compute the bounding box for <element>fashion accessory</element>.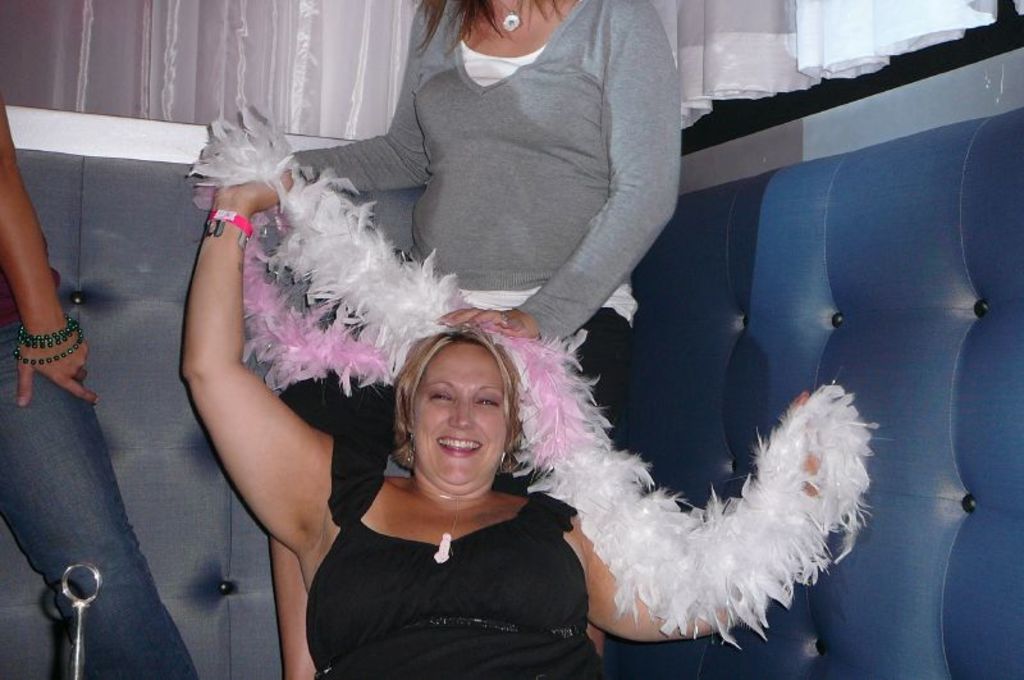
region(9, 312, 86, 362).
